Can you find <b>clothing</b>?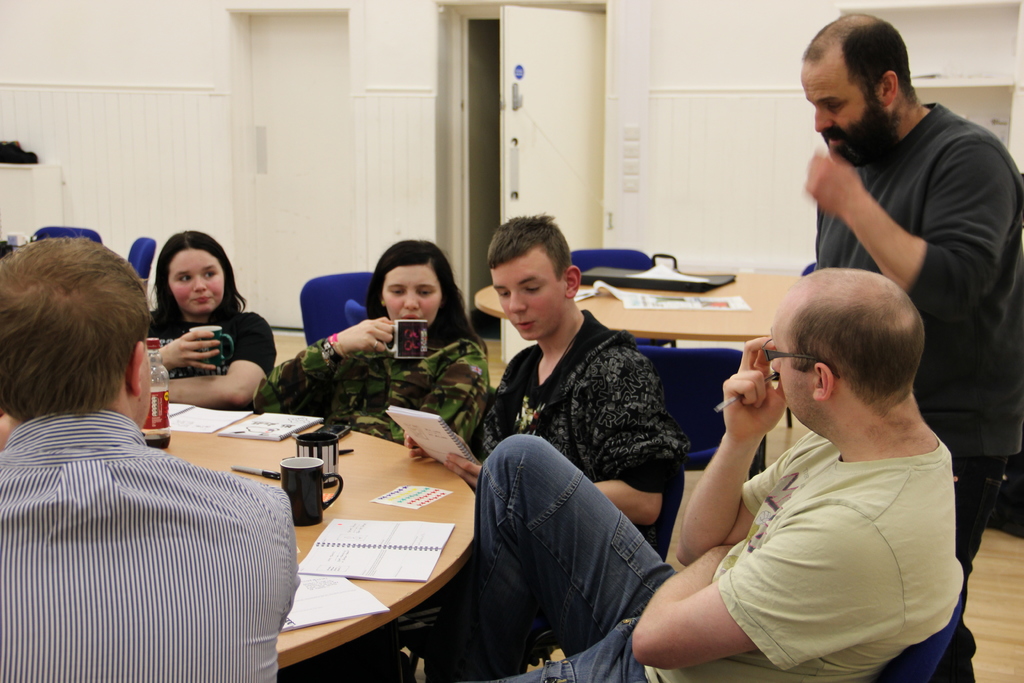
Yes, bounding box: [148, 310, 278, 394].
